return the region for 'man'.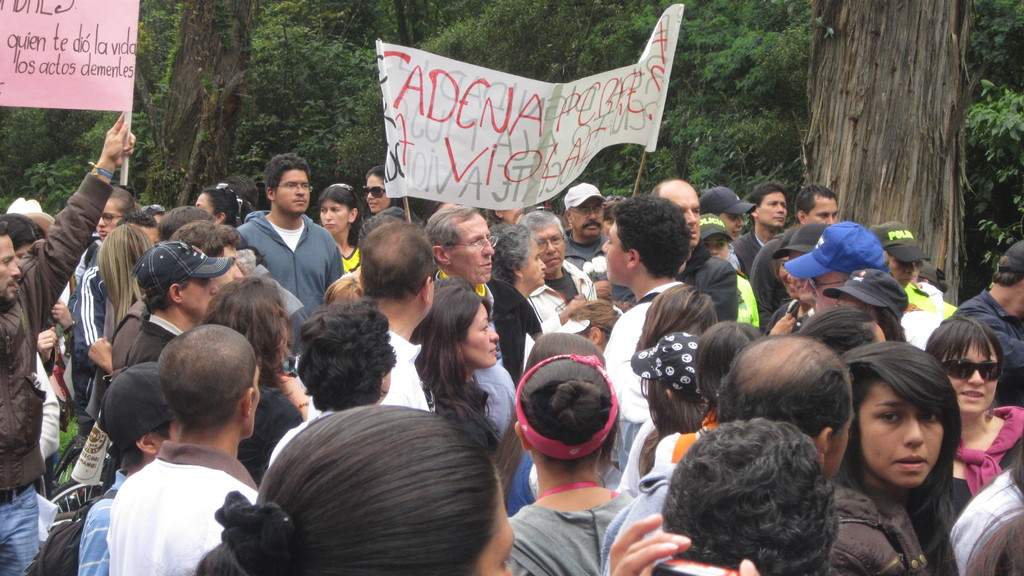
(left=235, top=152, right=348, bottom=330).
